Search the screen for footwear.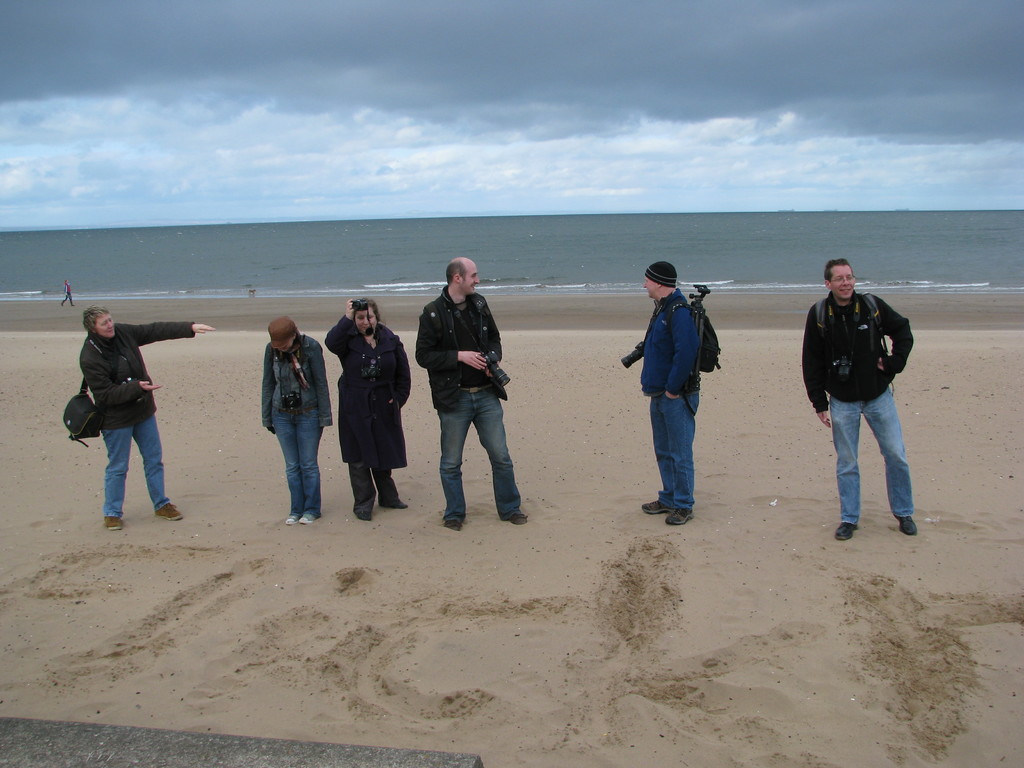
Found at pyautogui.locateOnScreen(444, 515, 463, 532).
